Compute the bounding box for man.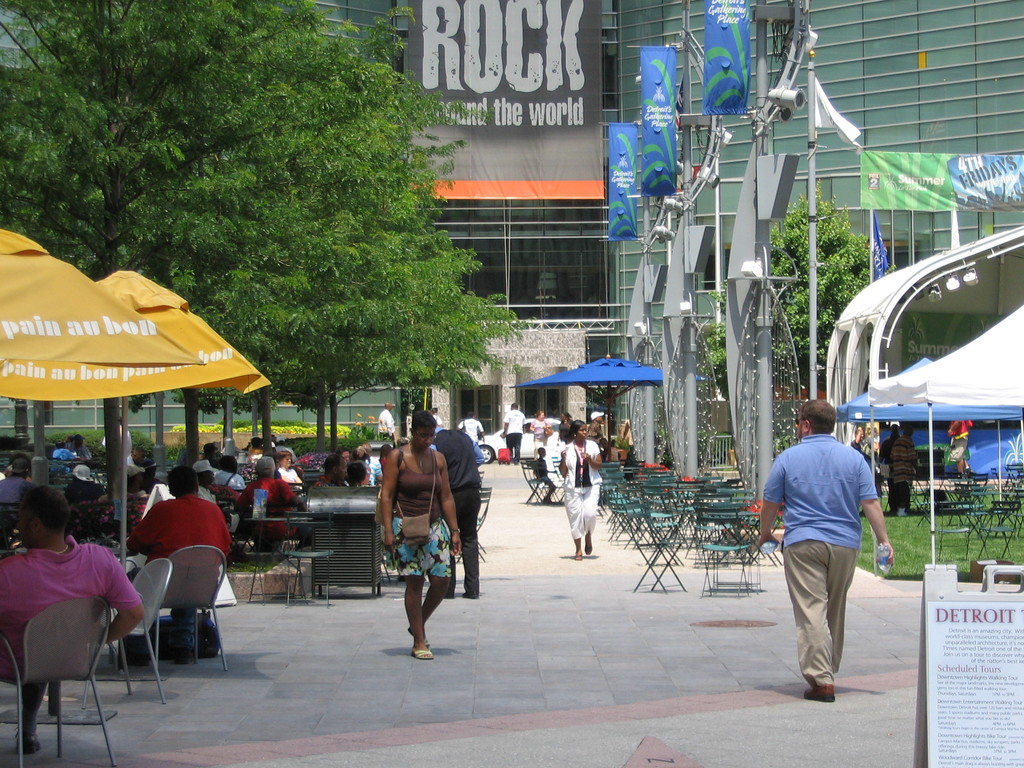
box=[529, 412, 553, 463].
